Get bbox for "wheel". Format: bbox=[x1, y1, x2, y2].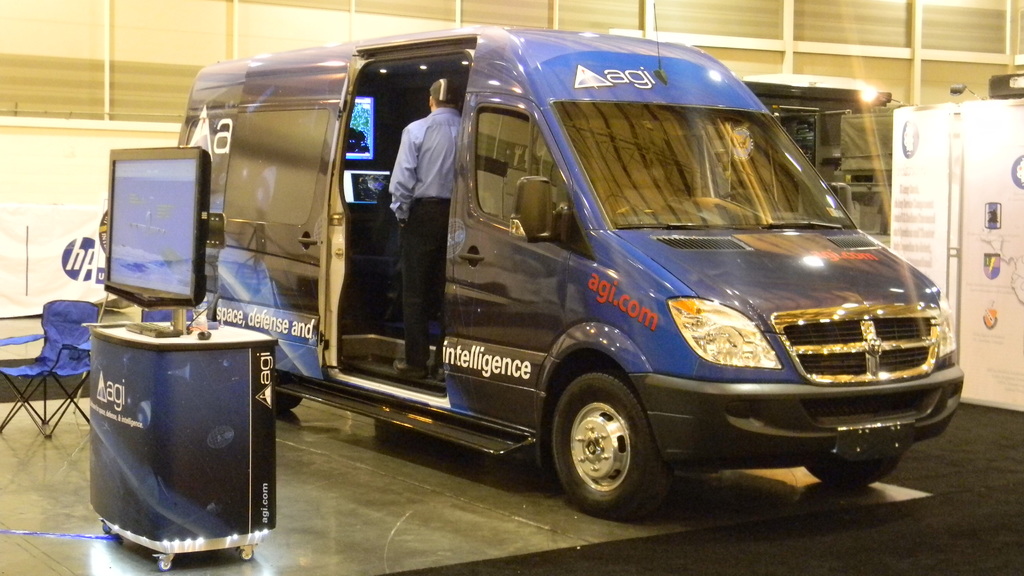
bbox=[277, 390, 305, 412].
